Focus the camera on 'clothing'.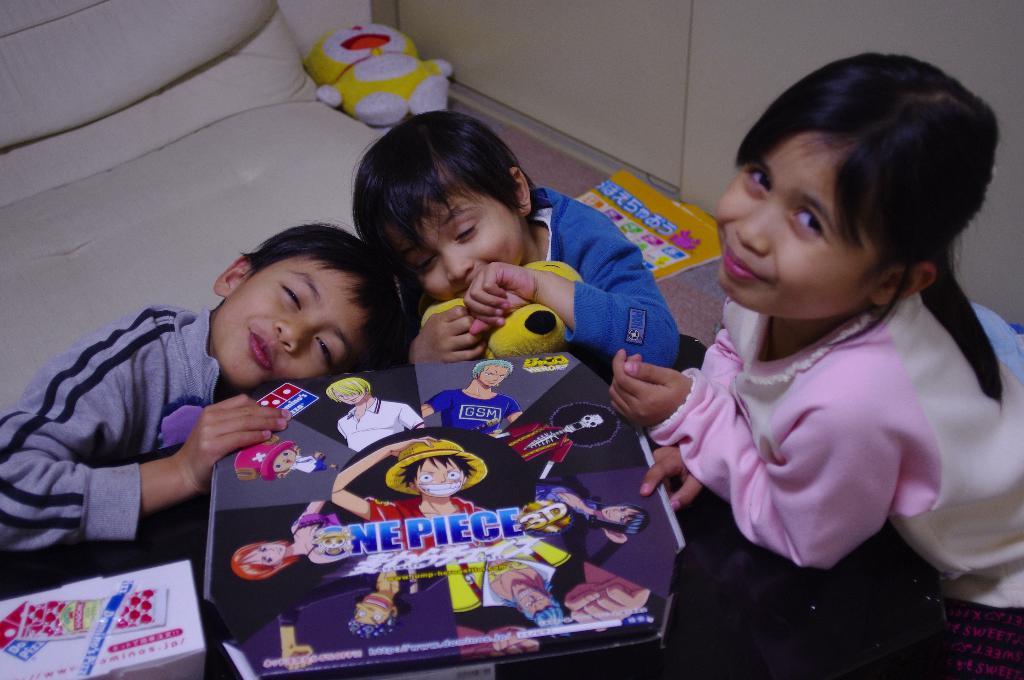
Focus region: (408,184,681,364).
